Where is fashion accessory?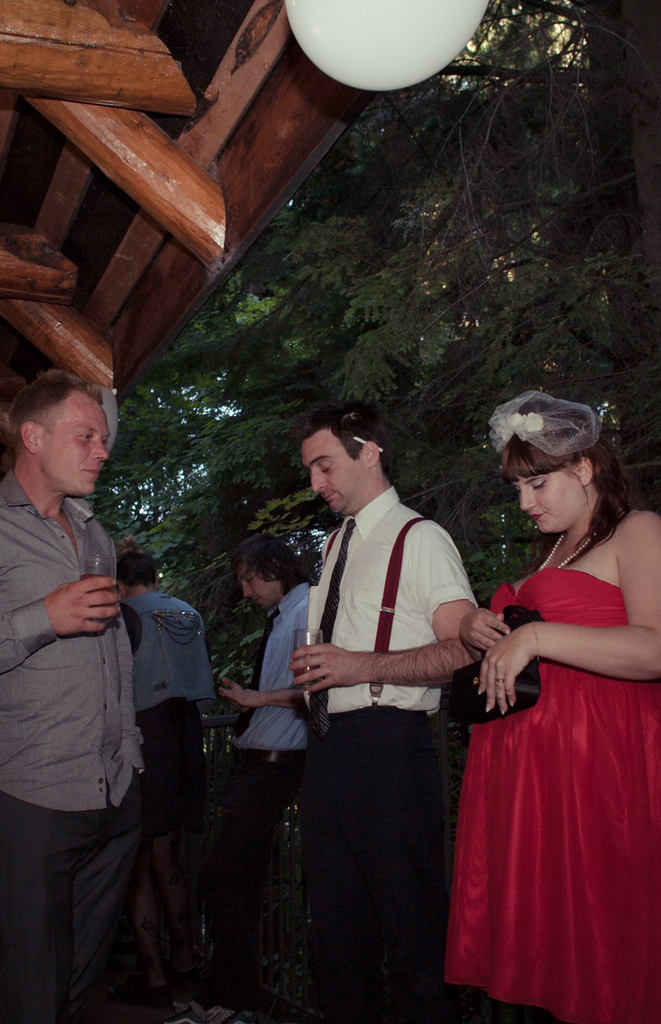
<region>231, 748, 302, 767</region>.
